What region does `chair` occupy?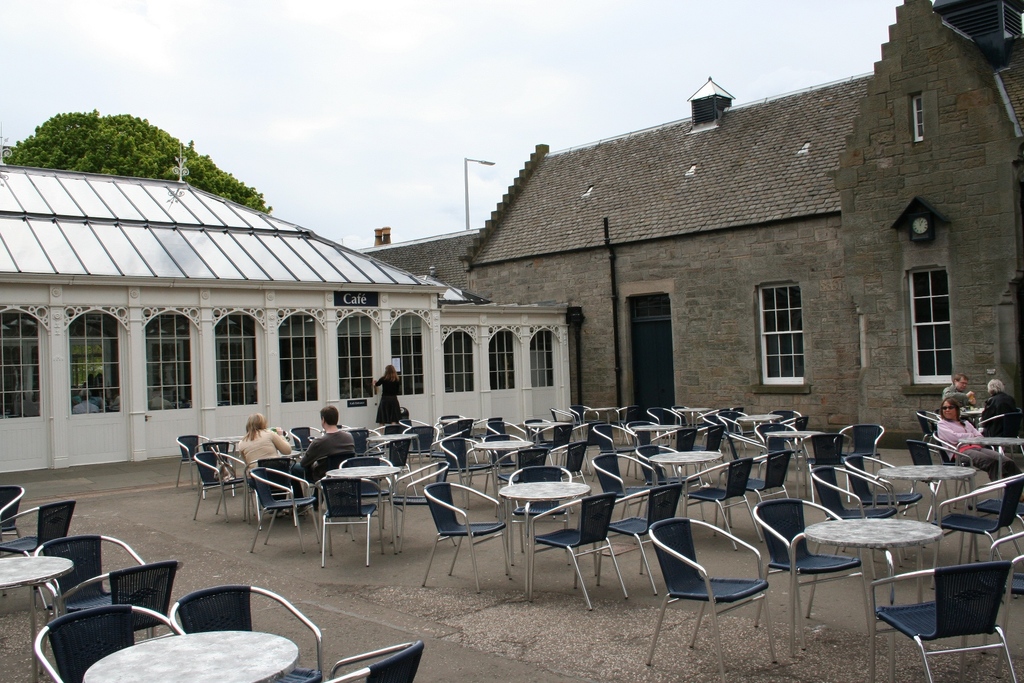
box(925, 472, 1023, 596).
